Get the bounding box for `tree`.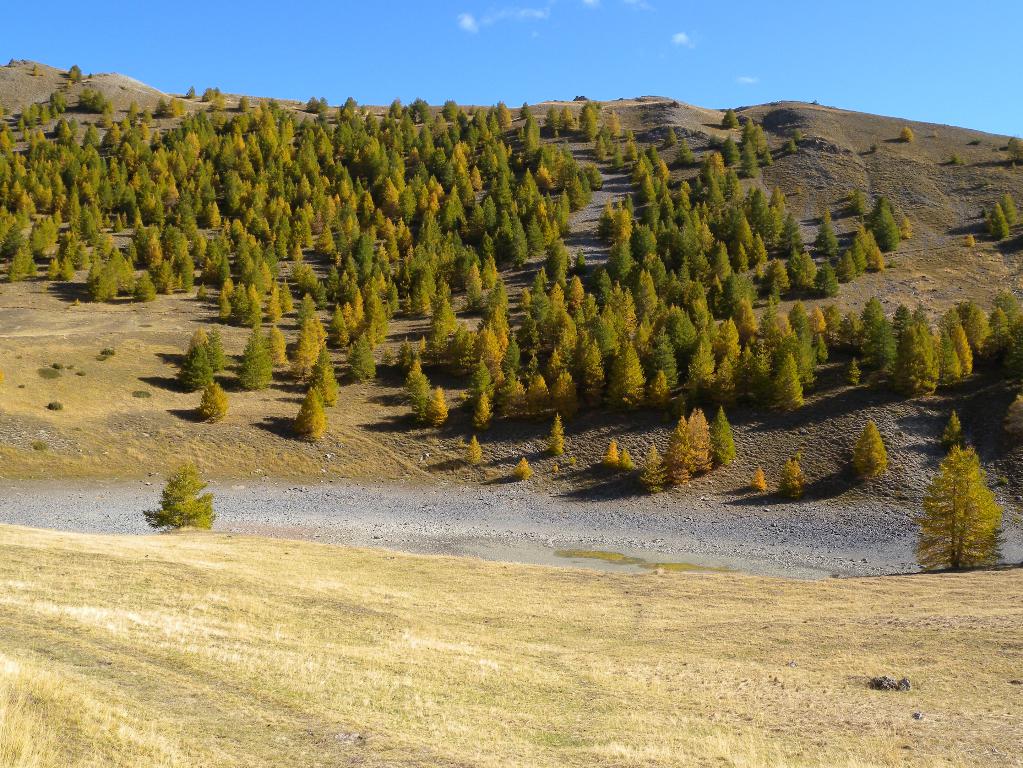
{"left": 913, "top": 442, "right": 1006, "bottom": 569}.
